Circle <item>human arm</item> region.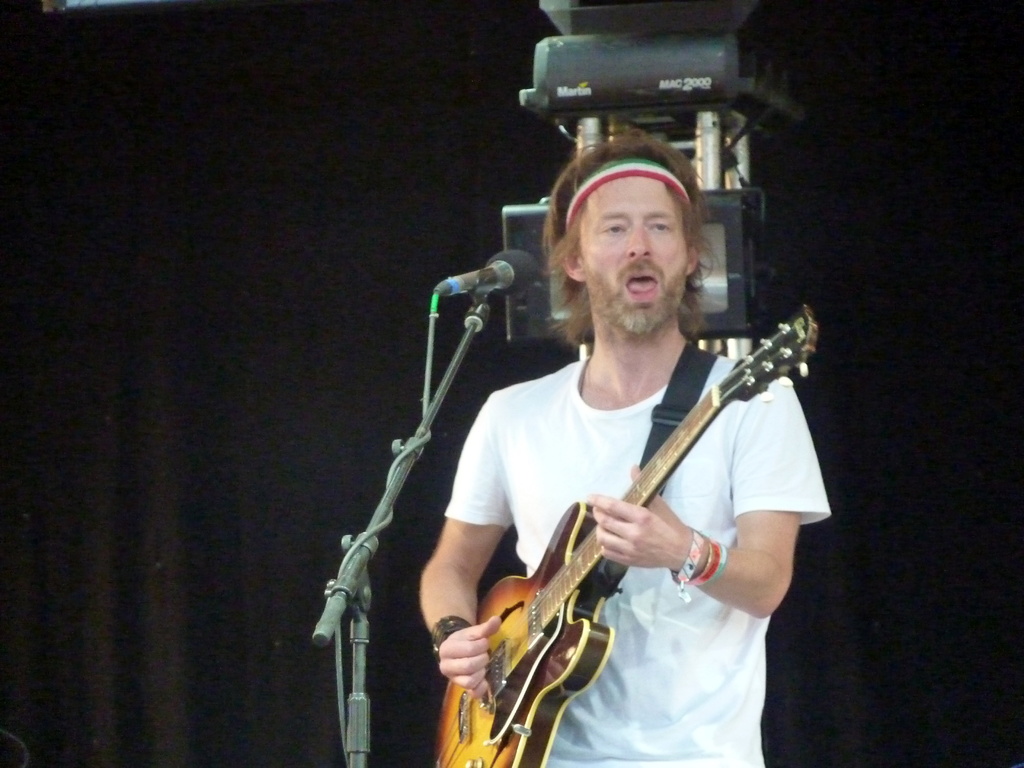
Region: <box>408,452,522,721</box>.
